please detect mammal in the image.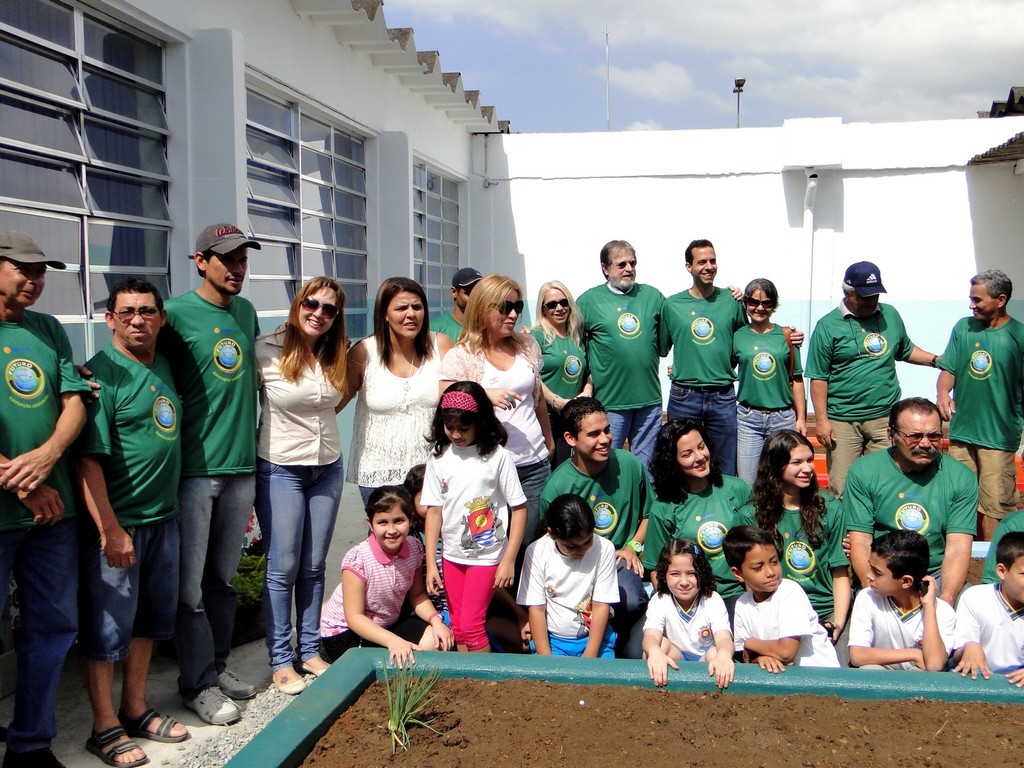
435/273/557/649.
